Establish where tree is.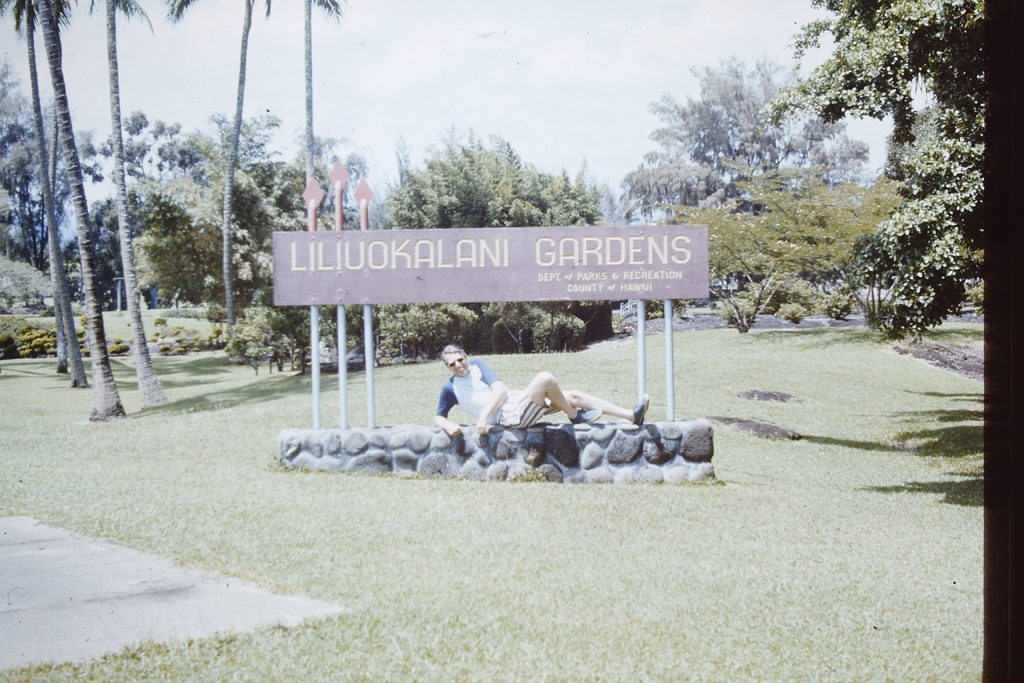
Established at <region>302, 0, 351, 369</region>.
